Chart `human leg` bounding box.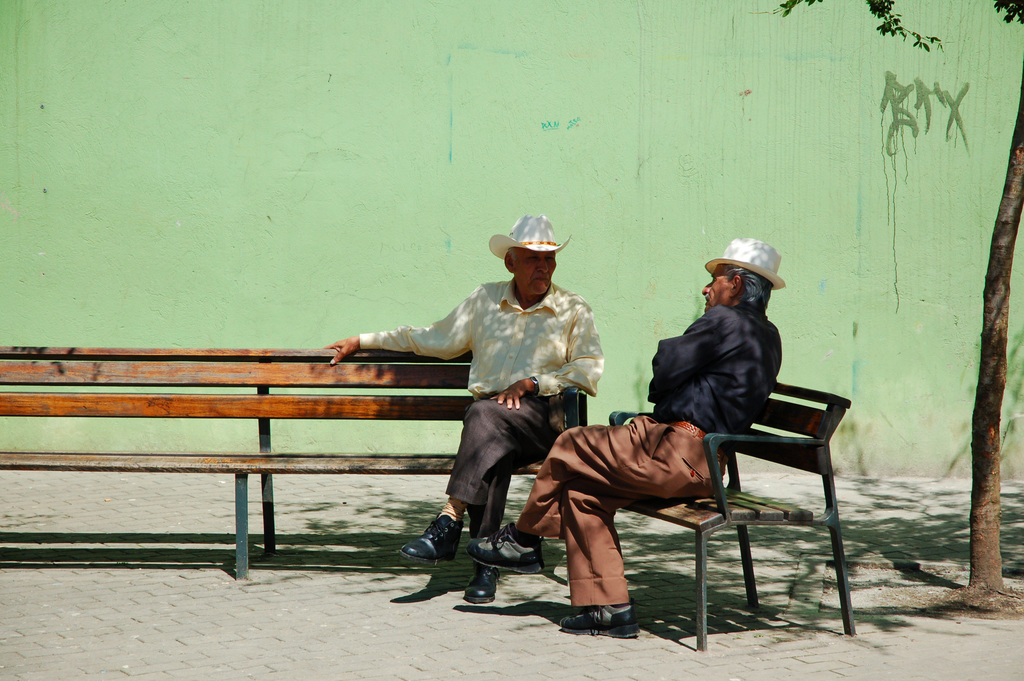
Charted: region(471, 468, 506, 615).
